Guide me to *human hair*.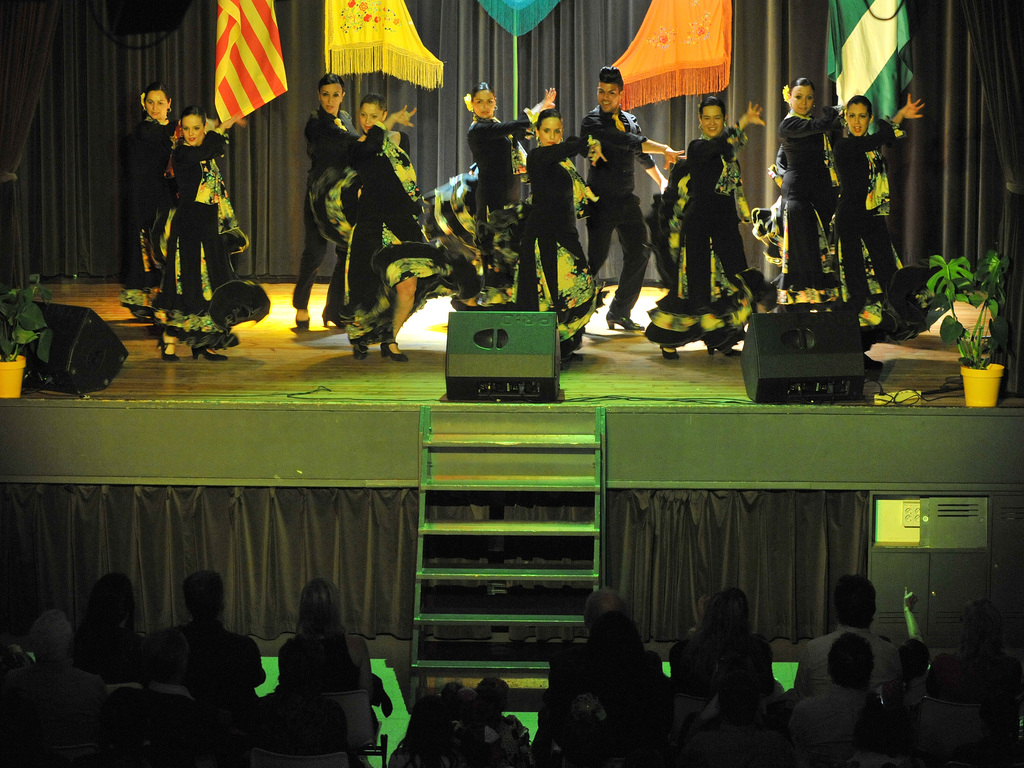
Guidance: [left=961, top=596, right=1005, bottom=652].
